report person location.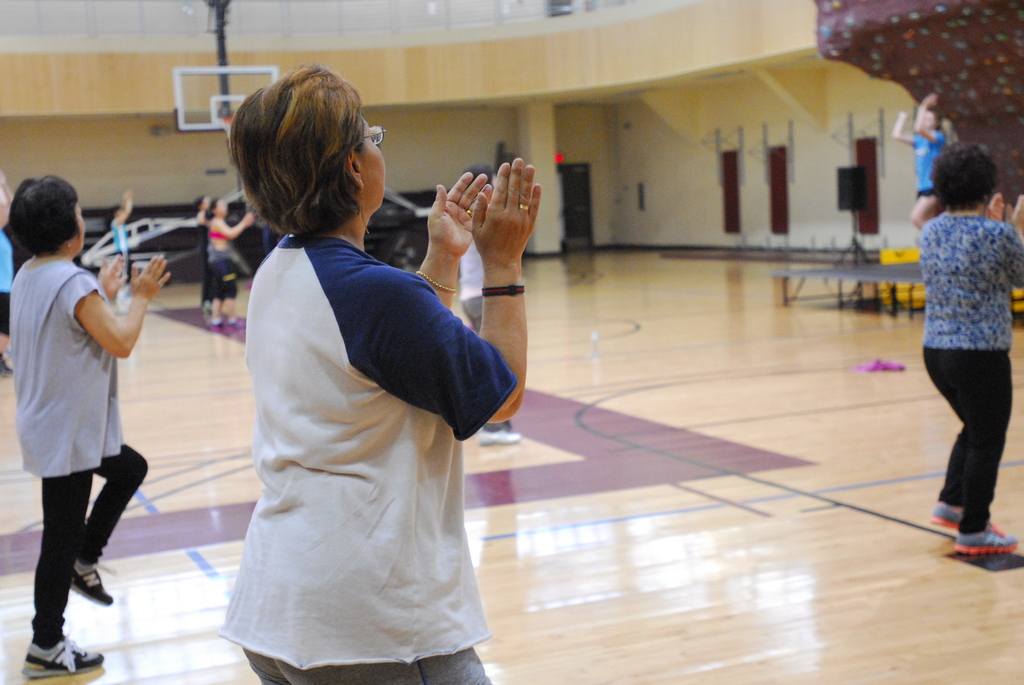
Report: l=896, t=98, r=944, b=219.
